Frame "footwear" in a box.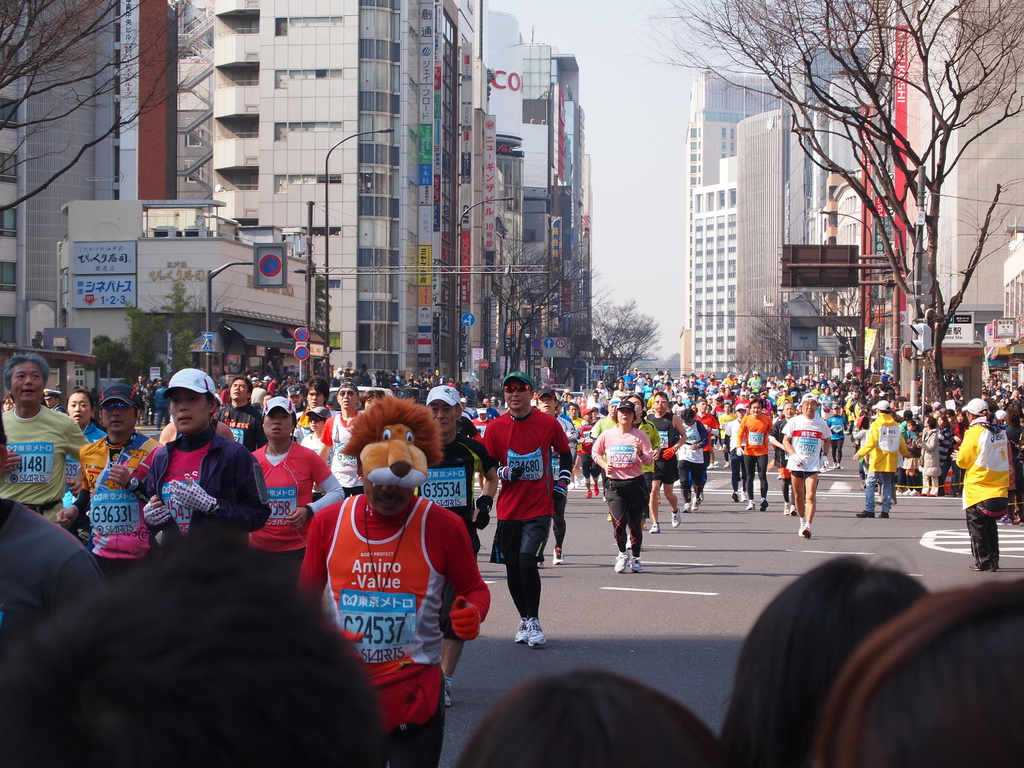
bbox=(671, 509, 678, 527).
